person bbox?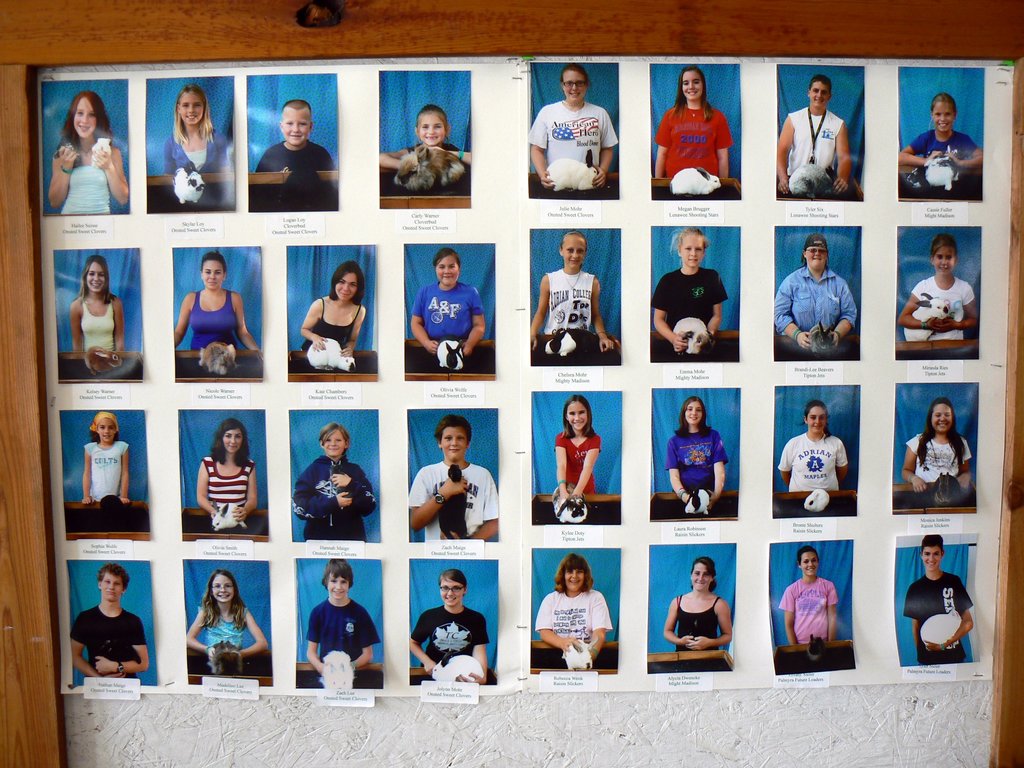
[x1=196, y1=419, x2=258, y2=523]
